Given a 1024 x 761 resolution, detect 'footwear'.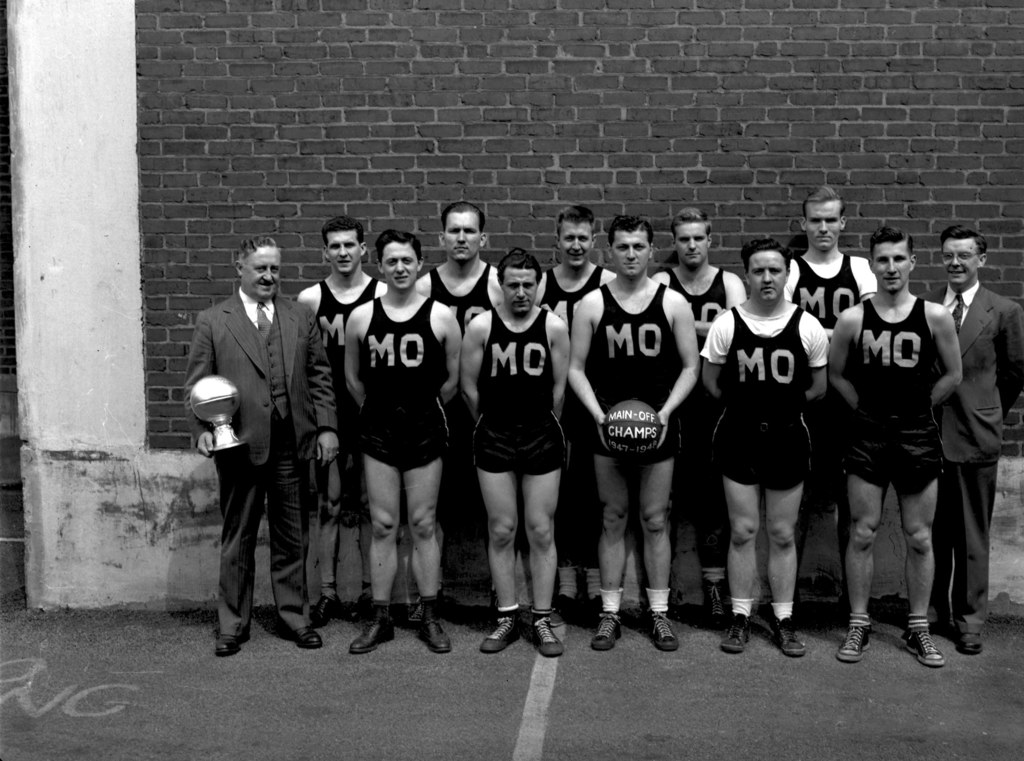
region(589, 597, 602, 621).
